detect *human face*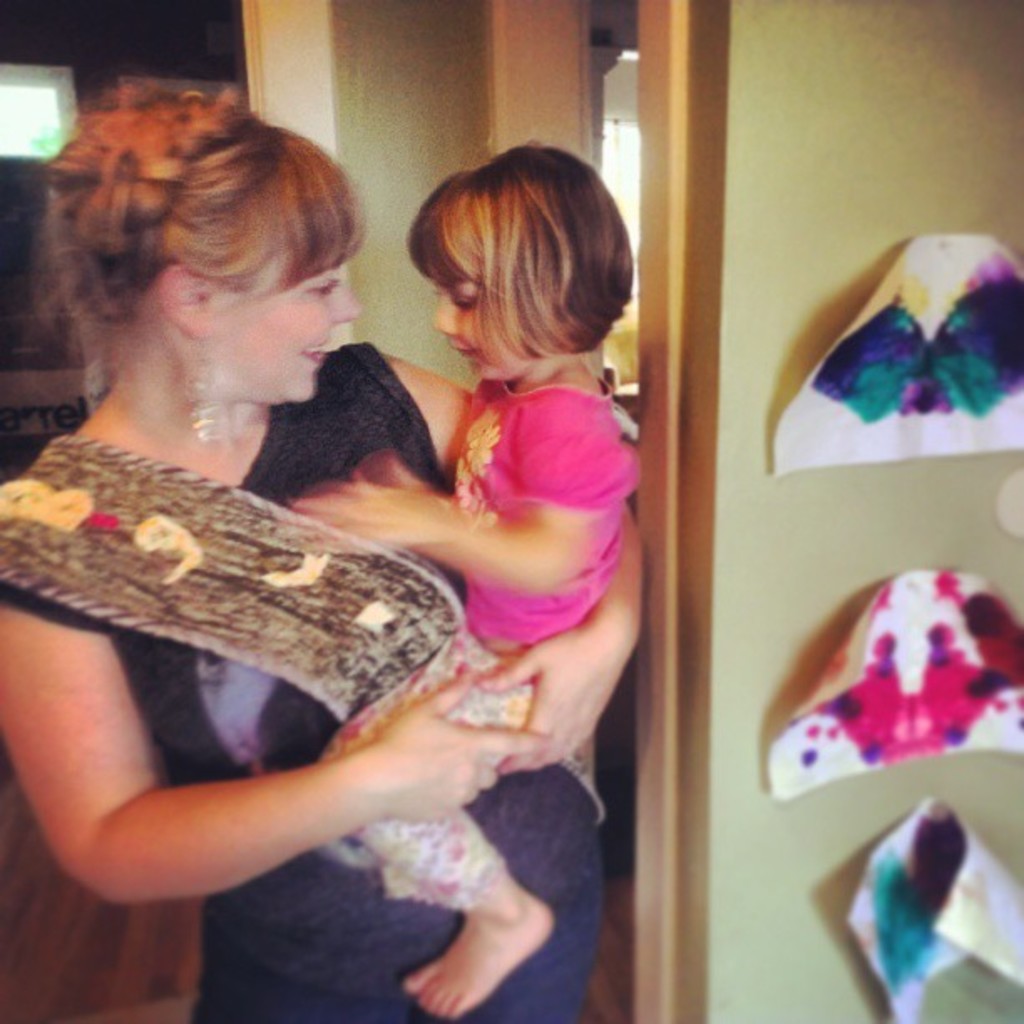
[left=202, top=249, right=360, bottom=392]
